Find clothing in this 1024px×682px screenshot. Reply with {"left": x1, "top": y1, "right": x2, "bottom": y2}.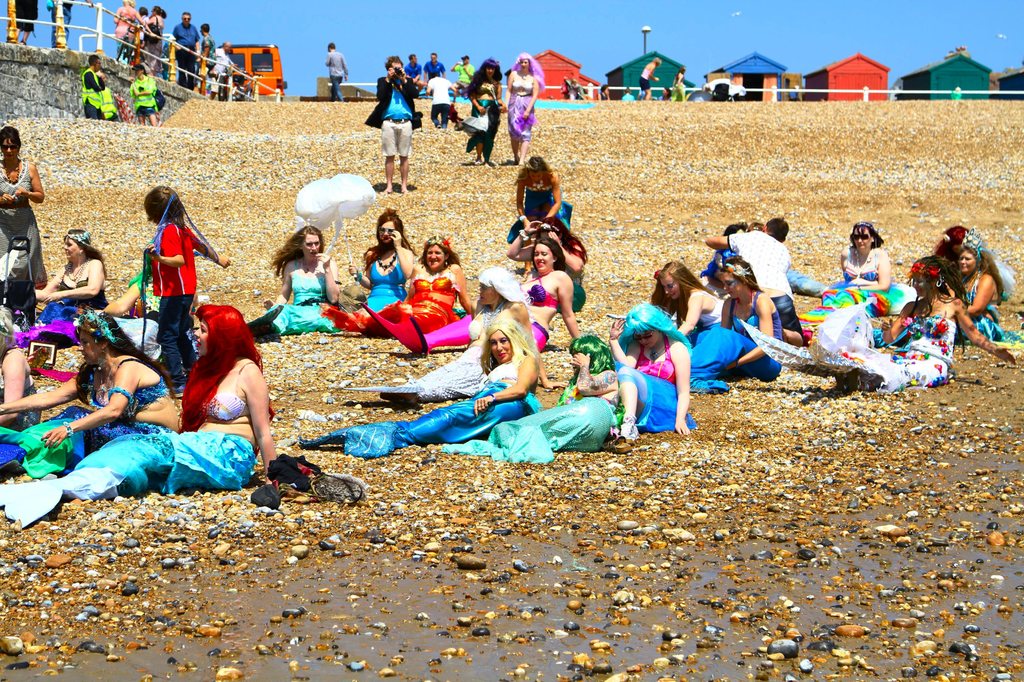
{"left": 139, "top": 13, "right": 166, "bottom": 73}.
